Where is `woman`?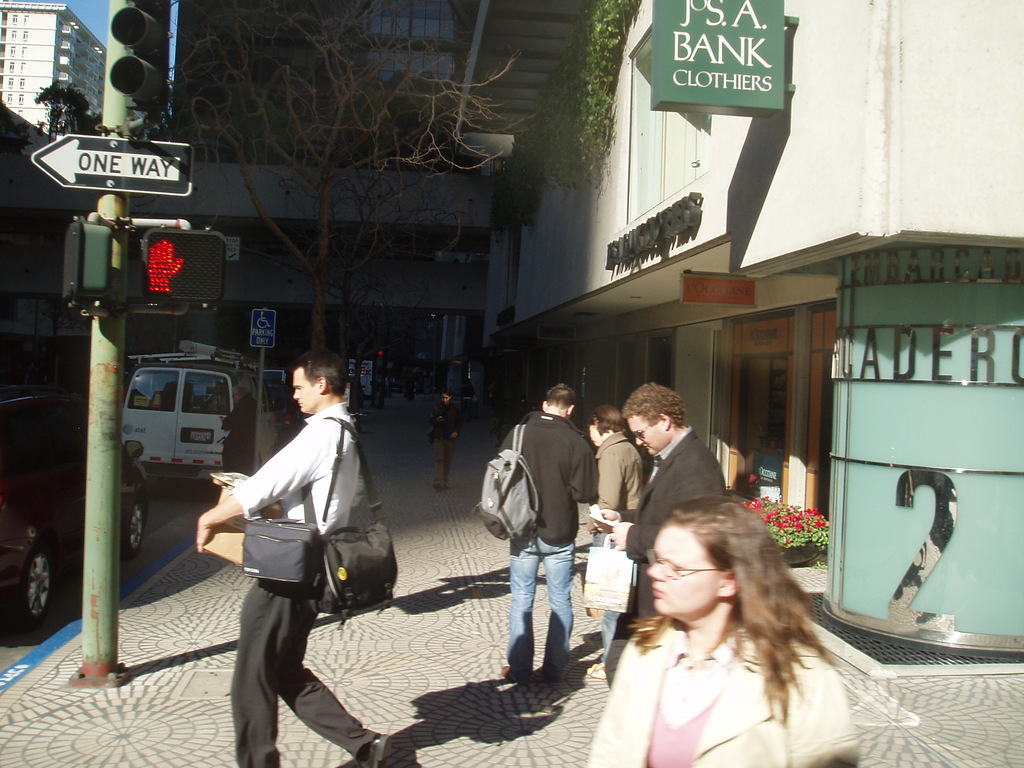
select_region(583, 406, 648, 684).
